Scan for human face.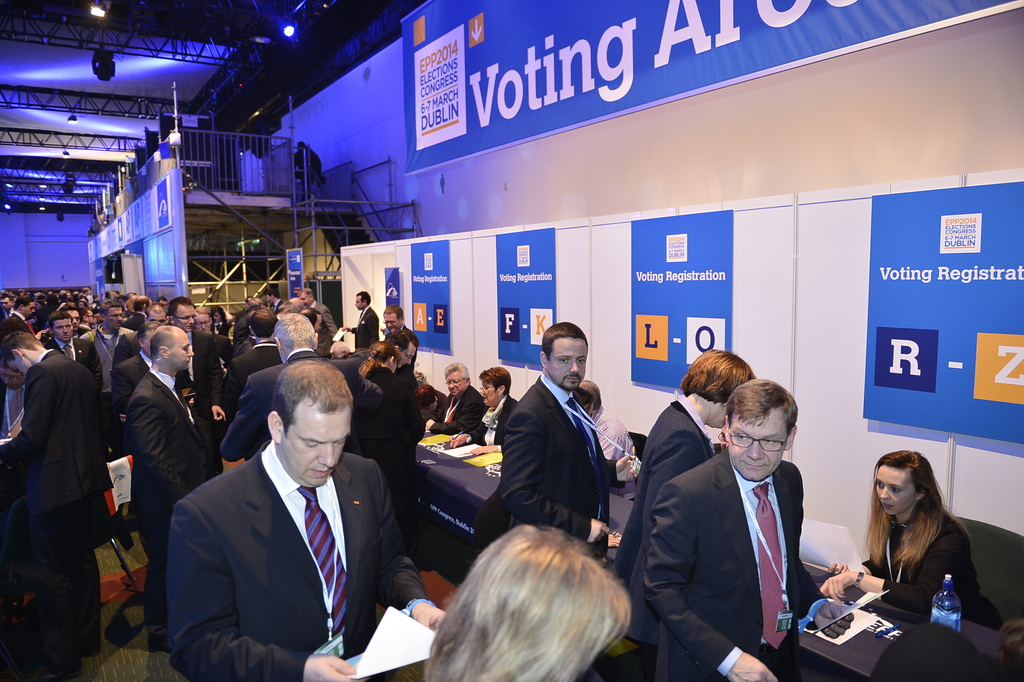
Scan result: 6, 354, 31, 378.
